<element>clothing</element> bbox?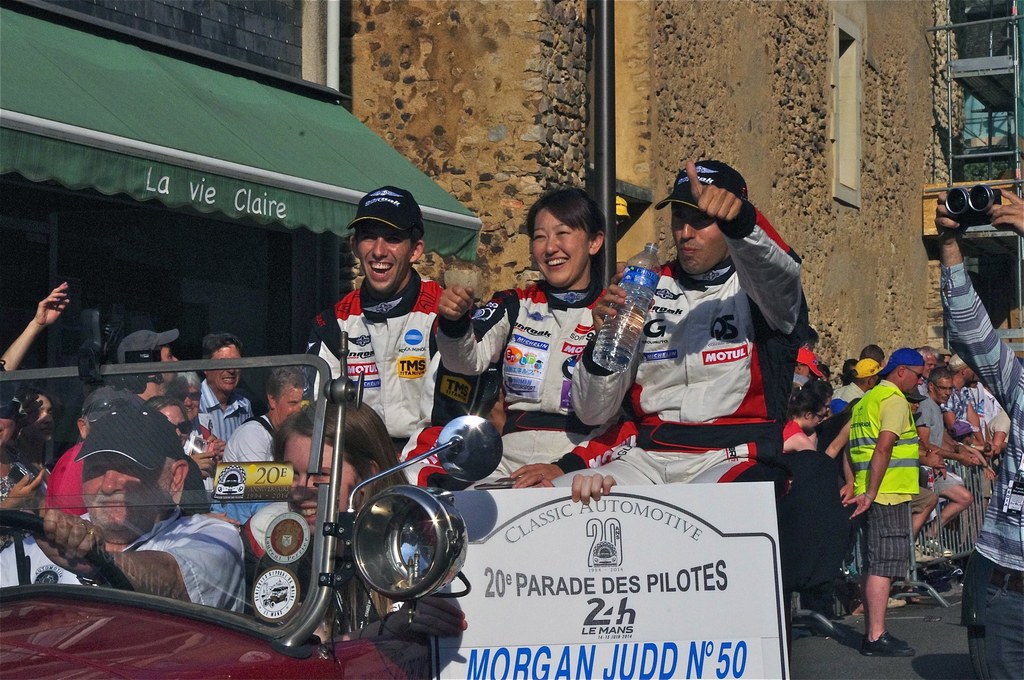
x1=618, y1=197, x2=828, y2=496
